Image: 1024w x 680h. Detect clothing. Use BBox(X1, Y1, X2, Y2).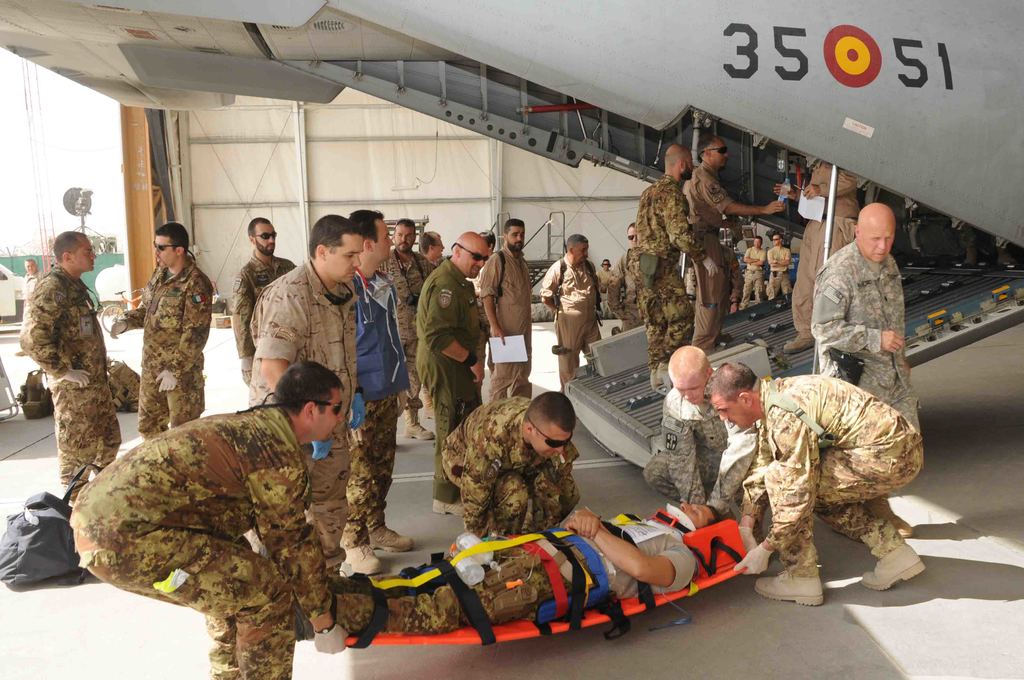
BBox(639, 385, 762, 519).
